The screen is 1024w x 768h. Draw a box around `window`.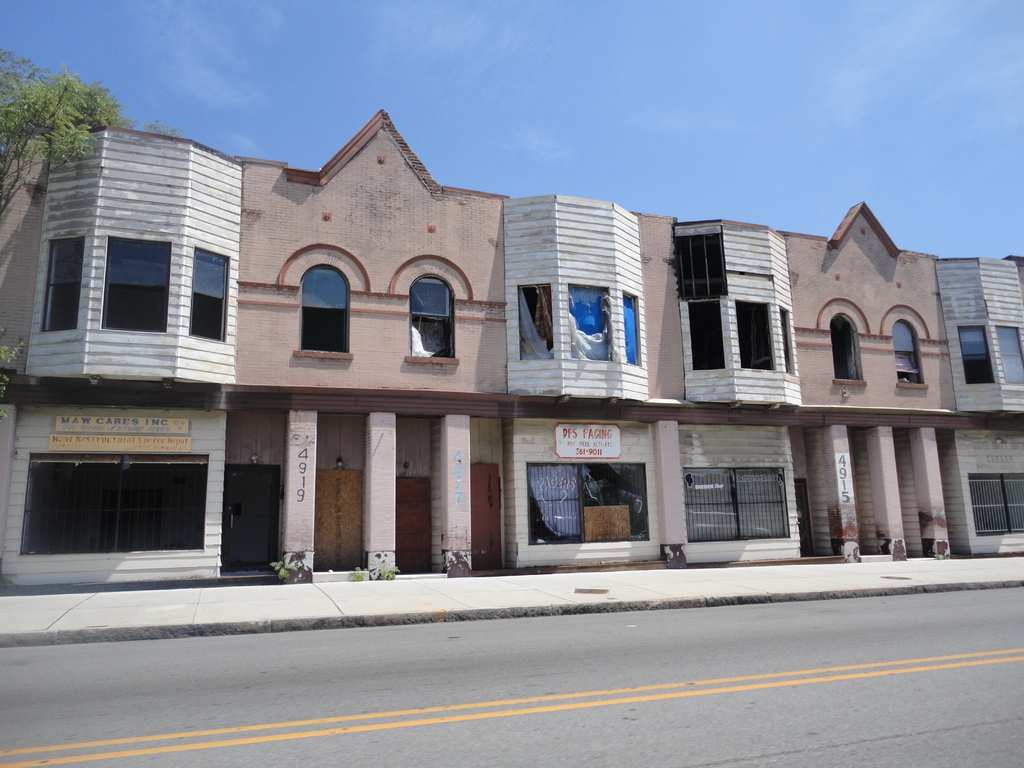
[961, 329, 994, 383].
